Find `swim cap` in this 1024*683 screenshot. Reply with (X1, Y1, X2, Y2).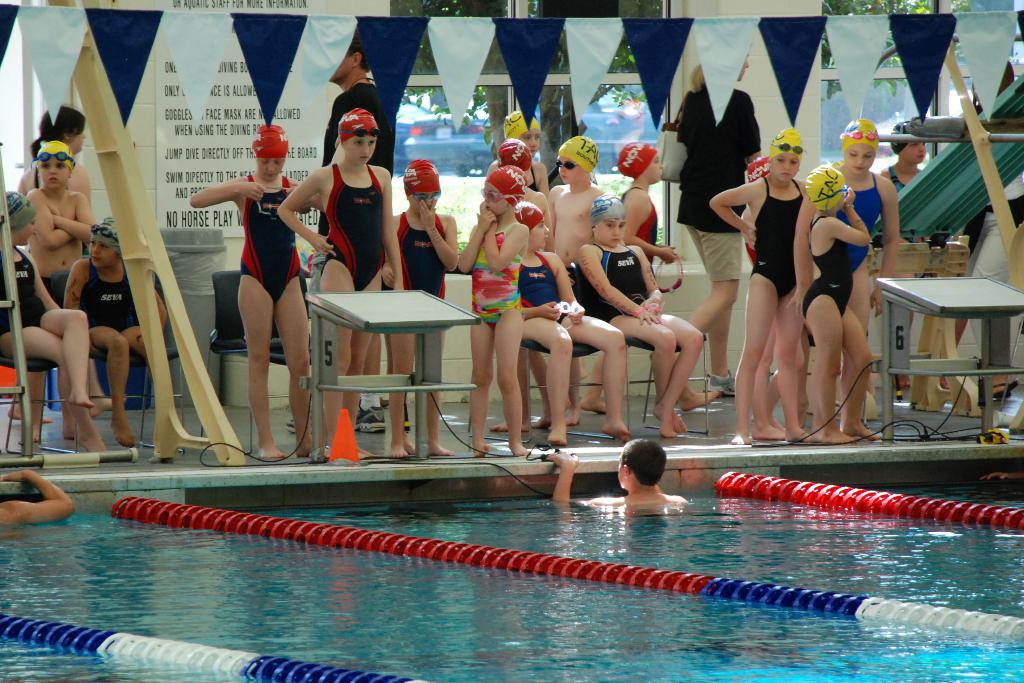
(403, 156, 440, 204).
